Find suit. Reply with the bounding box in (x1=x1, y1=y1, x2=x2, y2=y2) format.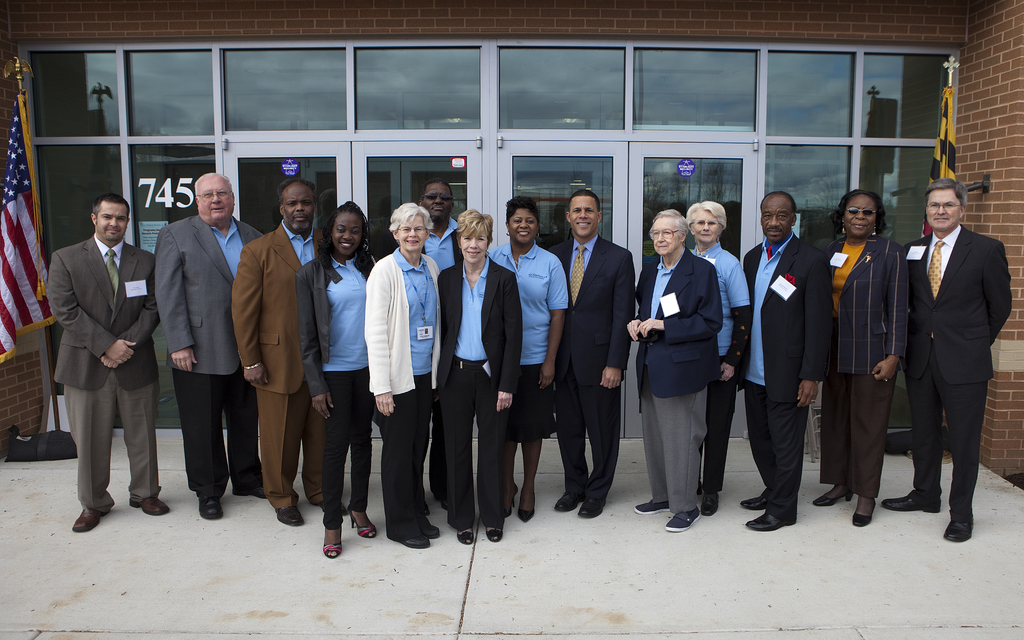
(x1=898, y1=166, x2=1007, y2=534).
